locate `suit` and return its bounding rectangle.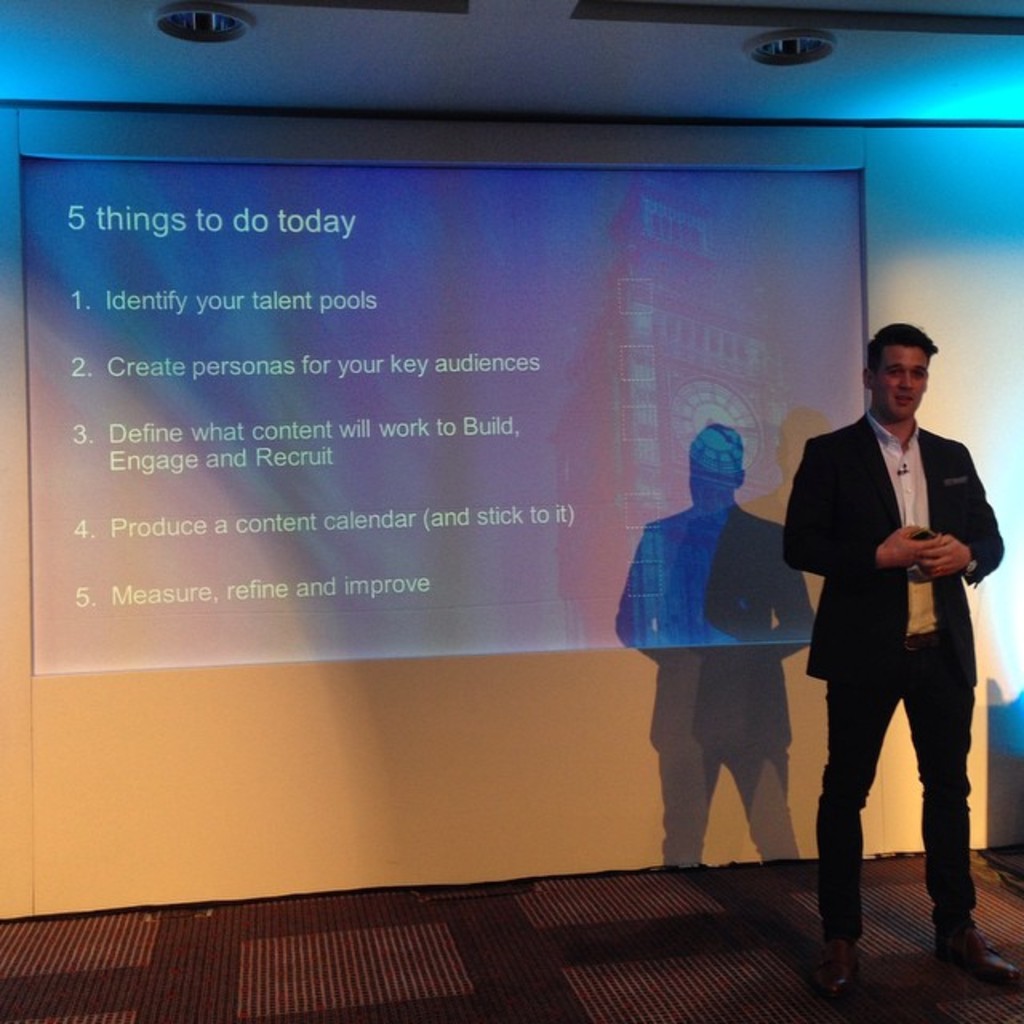
box=[798, 386, 1005, 938].
